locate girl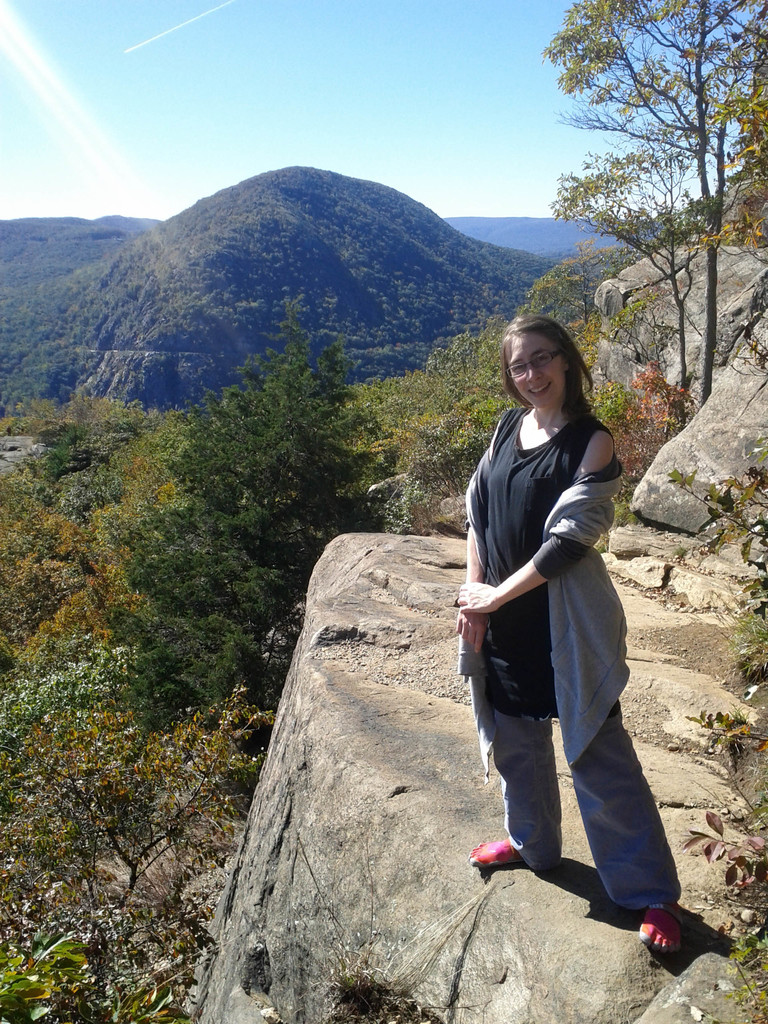
[452, 304, 696, 956]
